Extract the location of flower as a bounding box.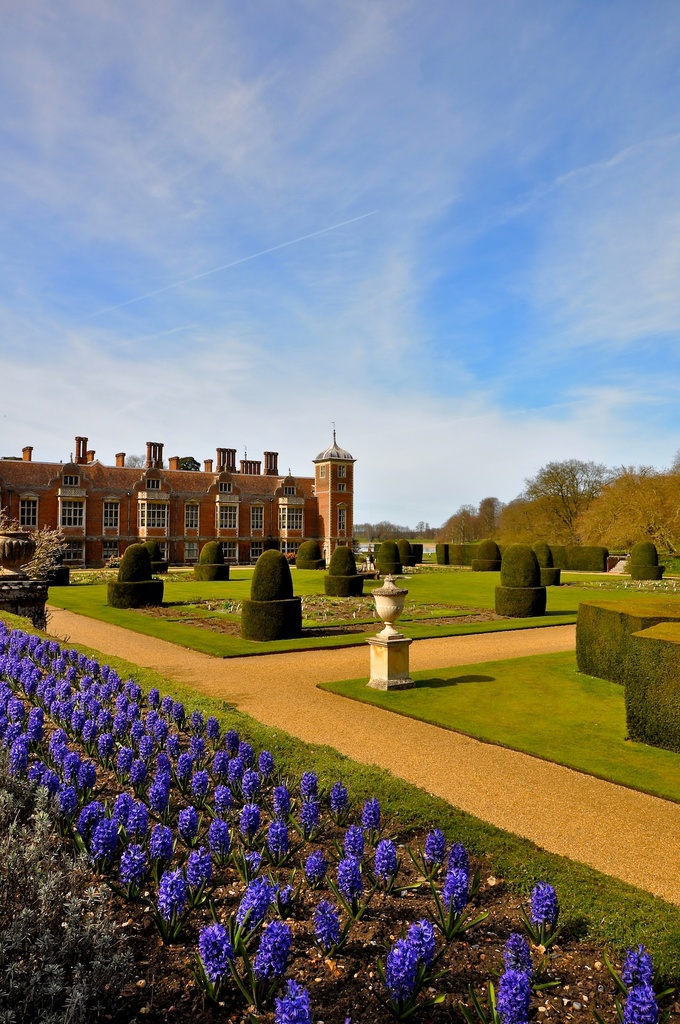
<region>211, 747, 236, 776</region>.
